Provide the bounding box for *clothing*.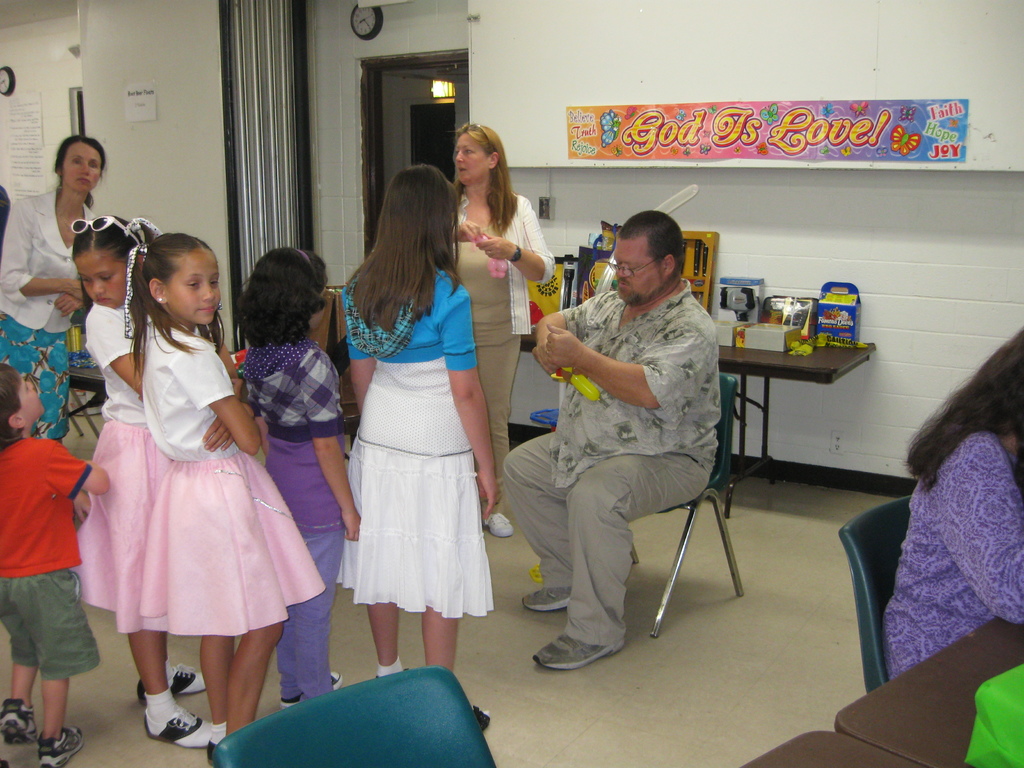
0,187,97,440.
